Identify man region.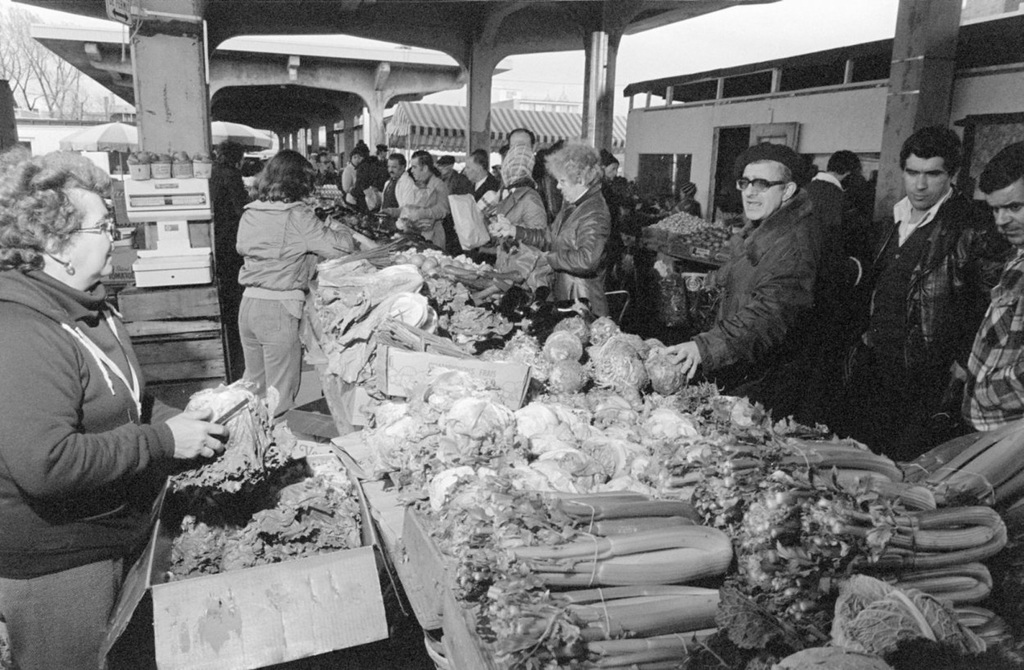
Region: 653/139/837/434.
